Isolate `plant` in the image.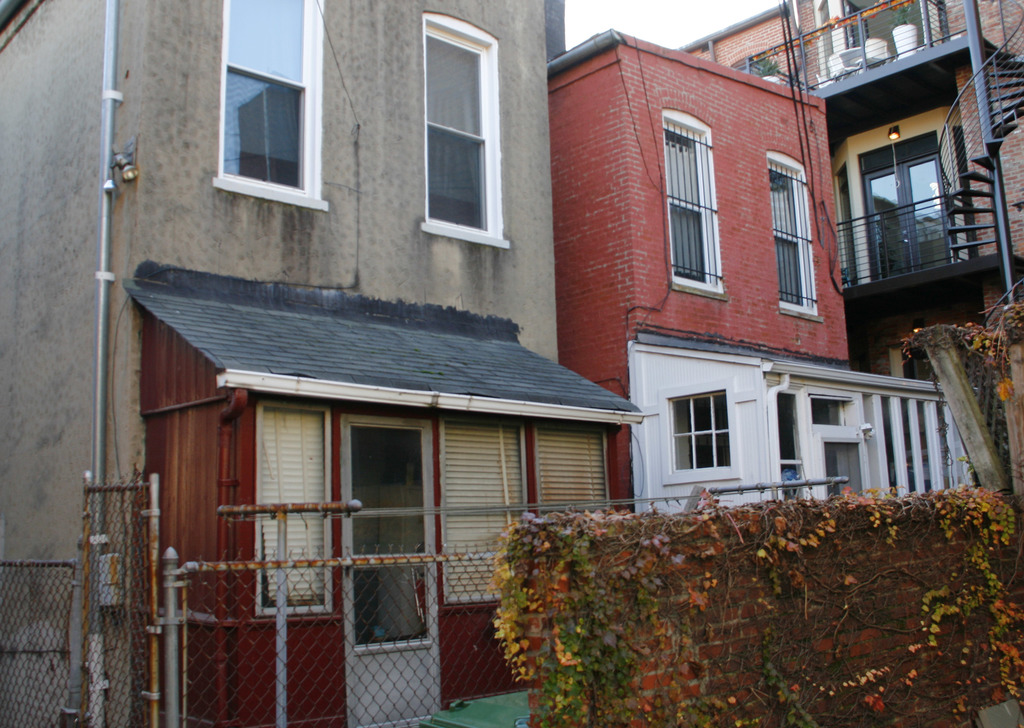
Isolated region: detection(901, 293, 1023, 415).
